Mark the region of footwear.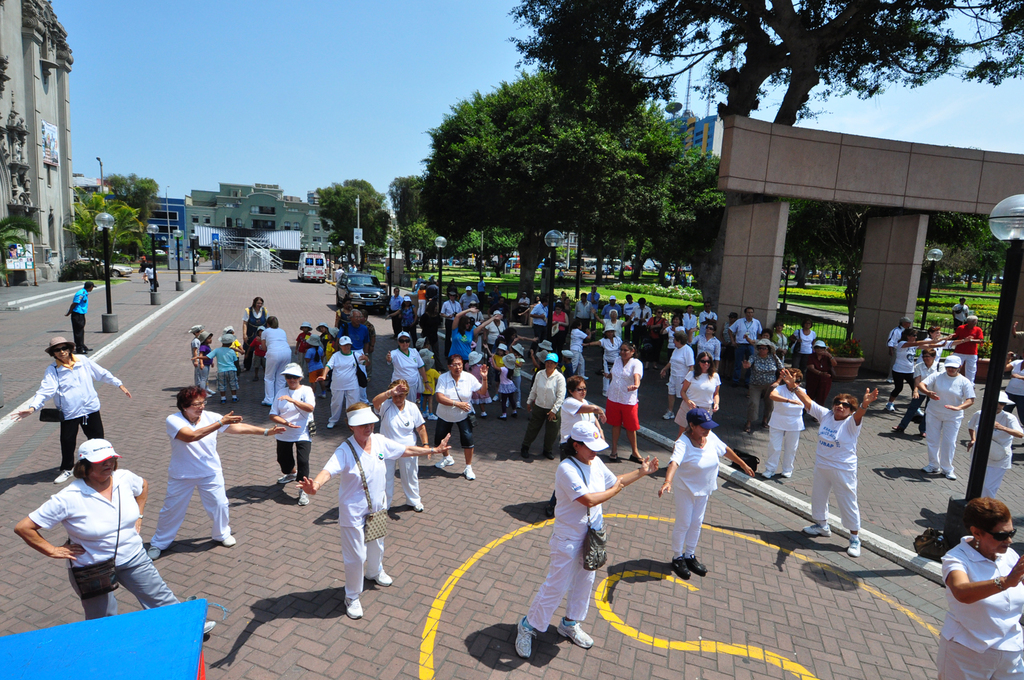
Region: select_region(345, 597, 363, 626).
